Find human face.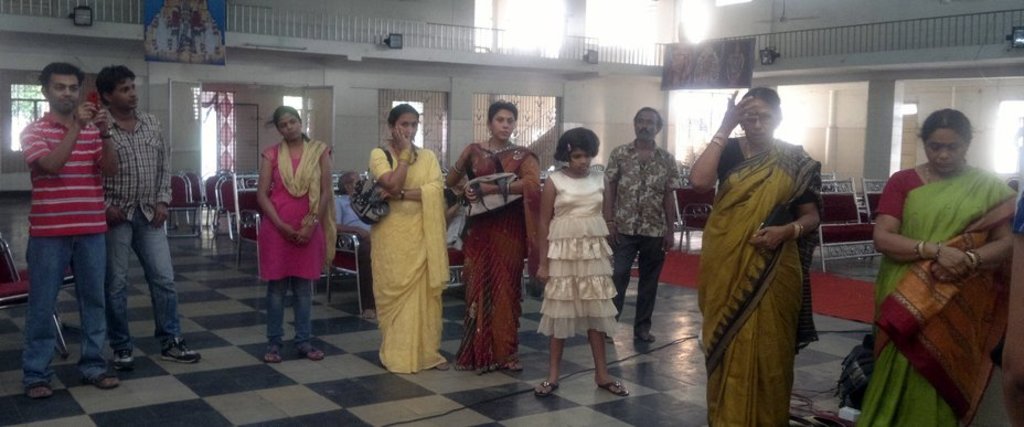
{"x1": 50, "y1": 75, "x2": 81, "y2": 111}.
